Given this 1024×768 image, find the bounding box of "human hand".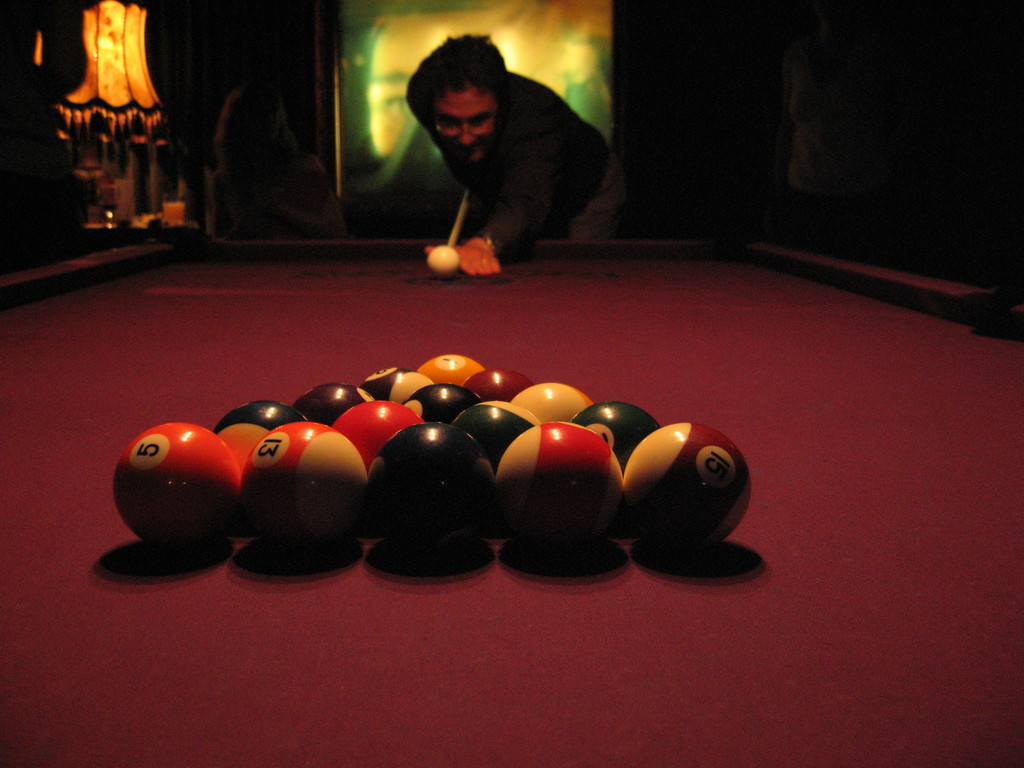
BBox(422, 233, 499, 273).
